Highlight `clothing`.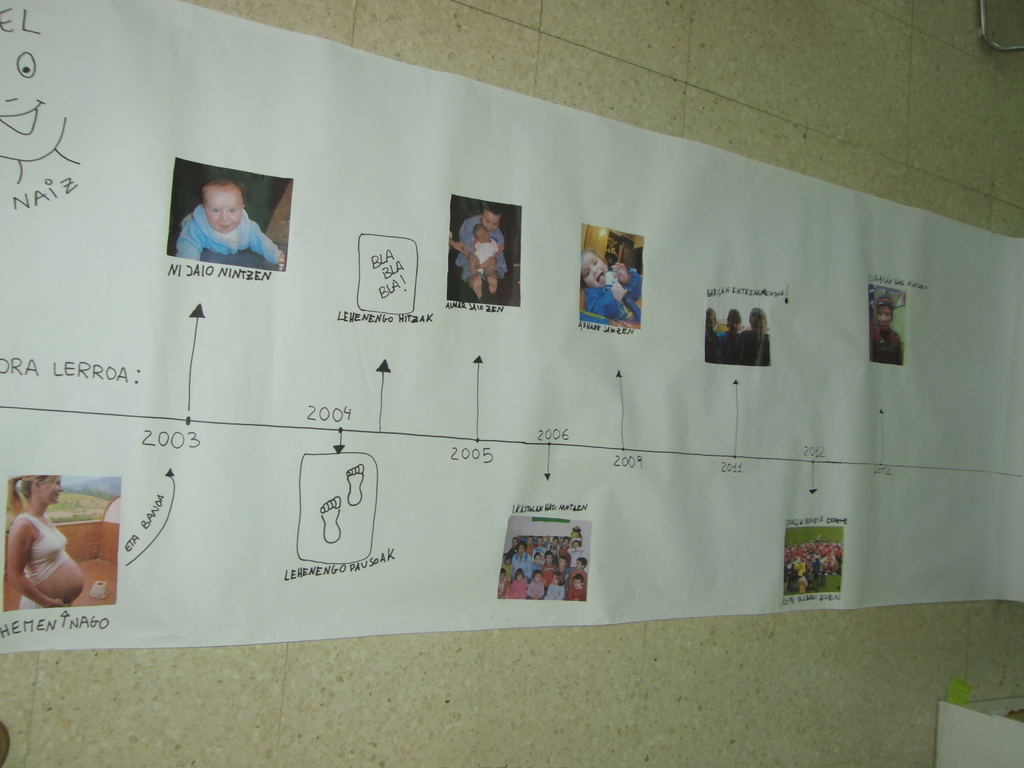
Highlighted region: left=13, top=509, right=74, bottom=609.
